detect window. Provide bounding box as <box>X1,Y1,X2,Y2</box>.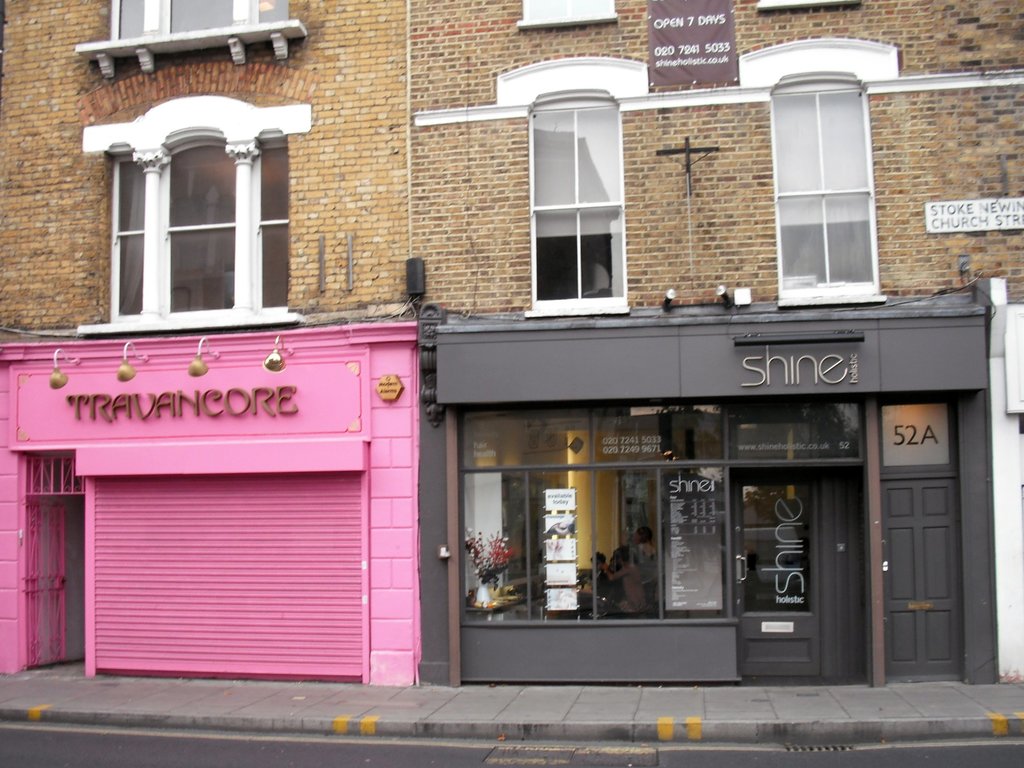
<box>781,68,888,298</box>.
